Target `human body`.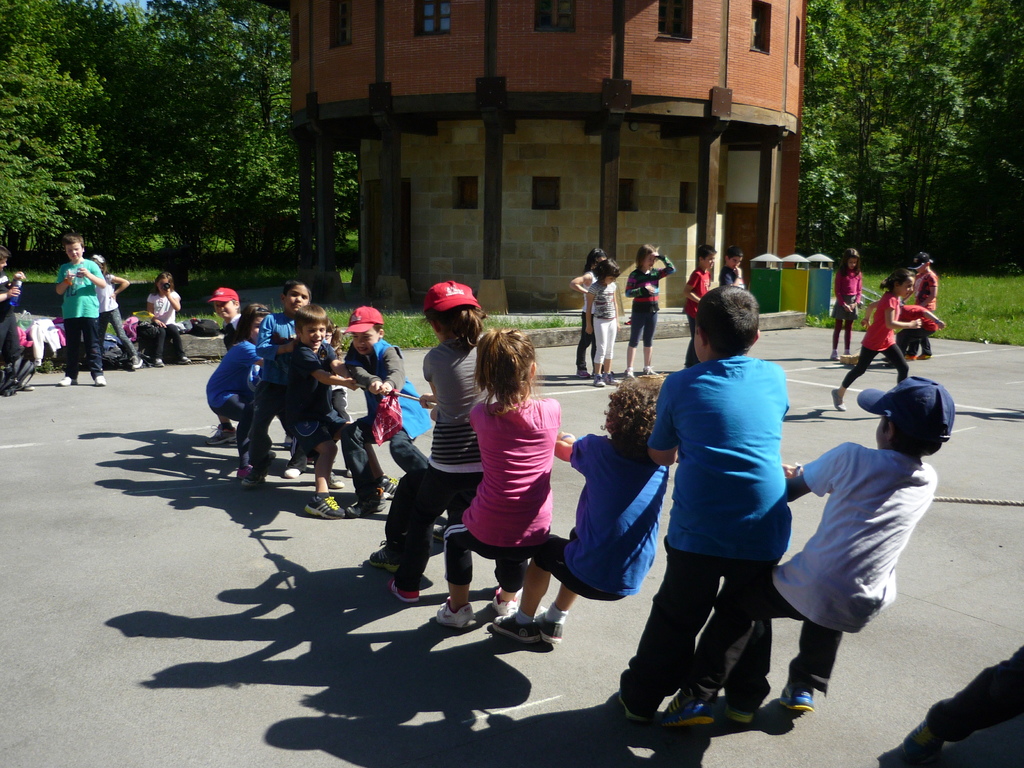
Target region: box(198, 333, 273, 480).
